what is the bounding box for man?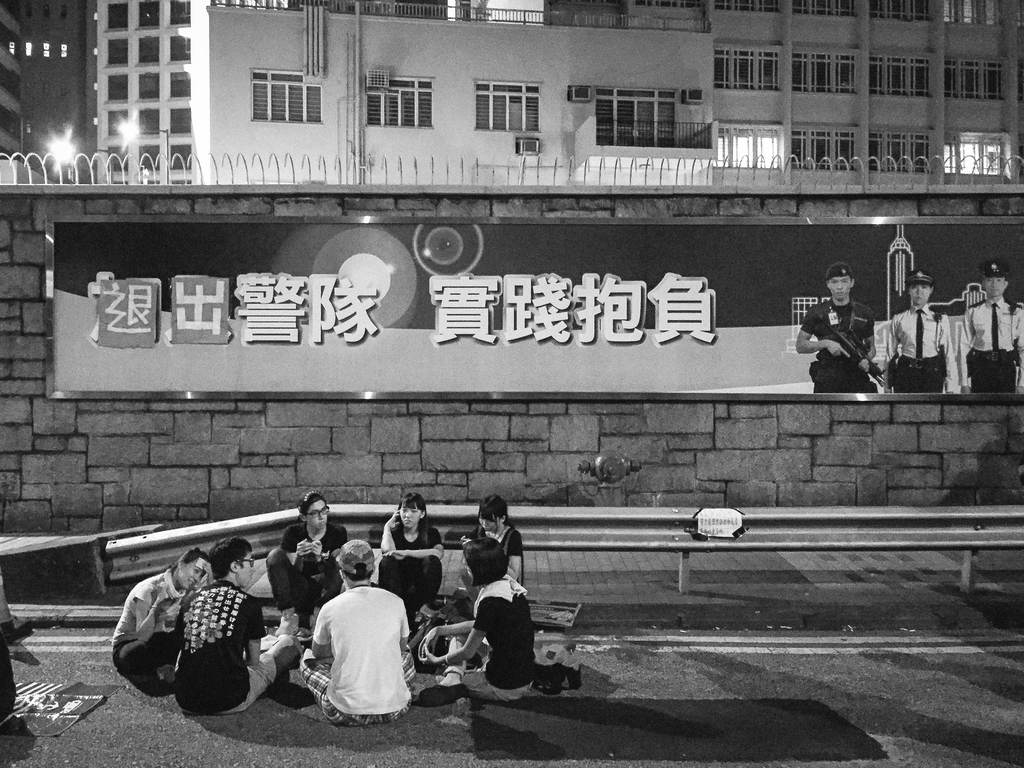
l=954, t=257, r=1023, b=394.
